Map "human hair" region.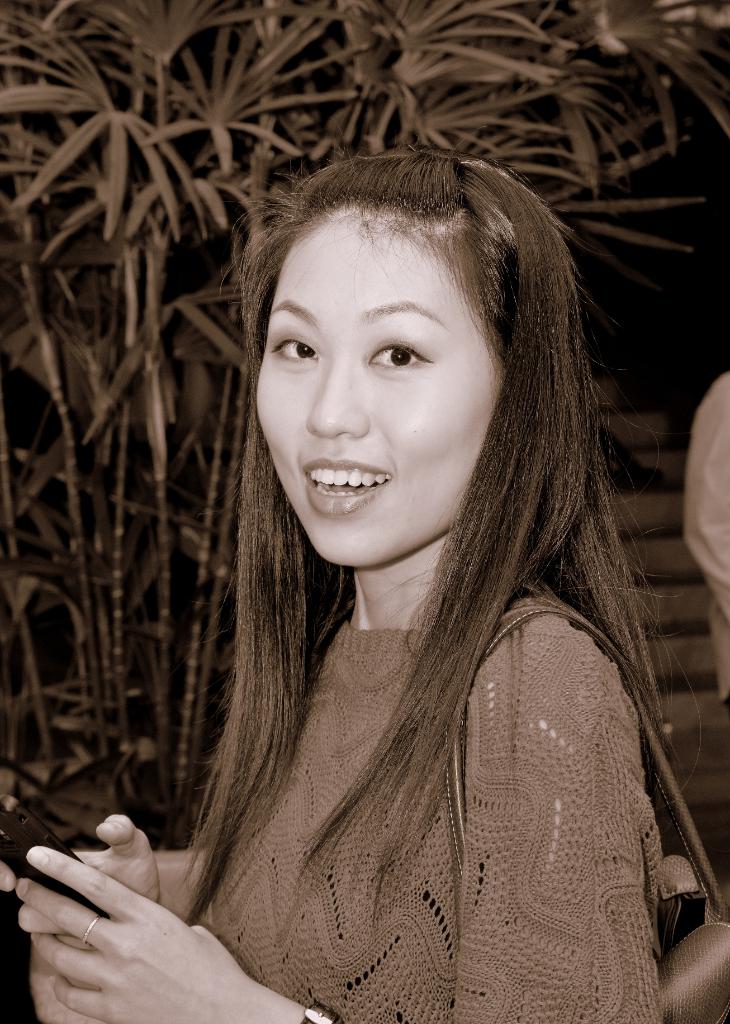
Mapped to 198, 108, 668, 898.
